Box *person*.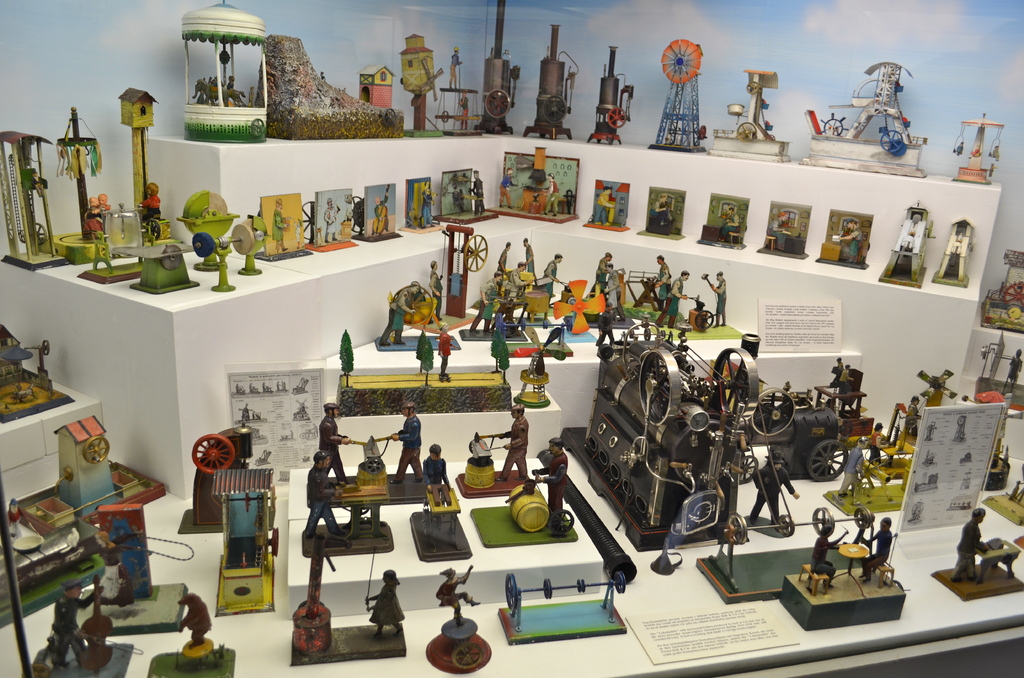
left=521, top=236, right=540, bottom=275.
